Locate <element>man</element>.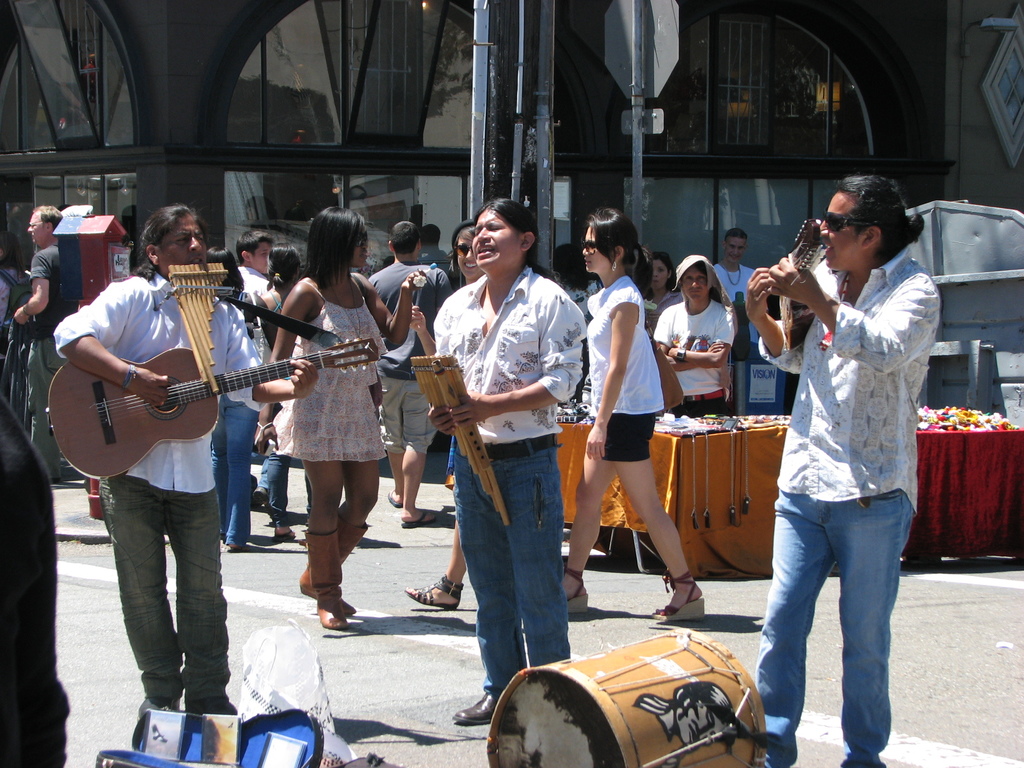
Bounding box: bbox=(56, 207, 316, 710).
